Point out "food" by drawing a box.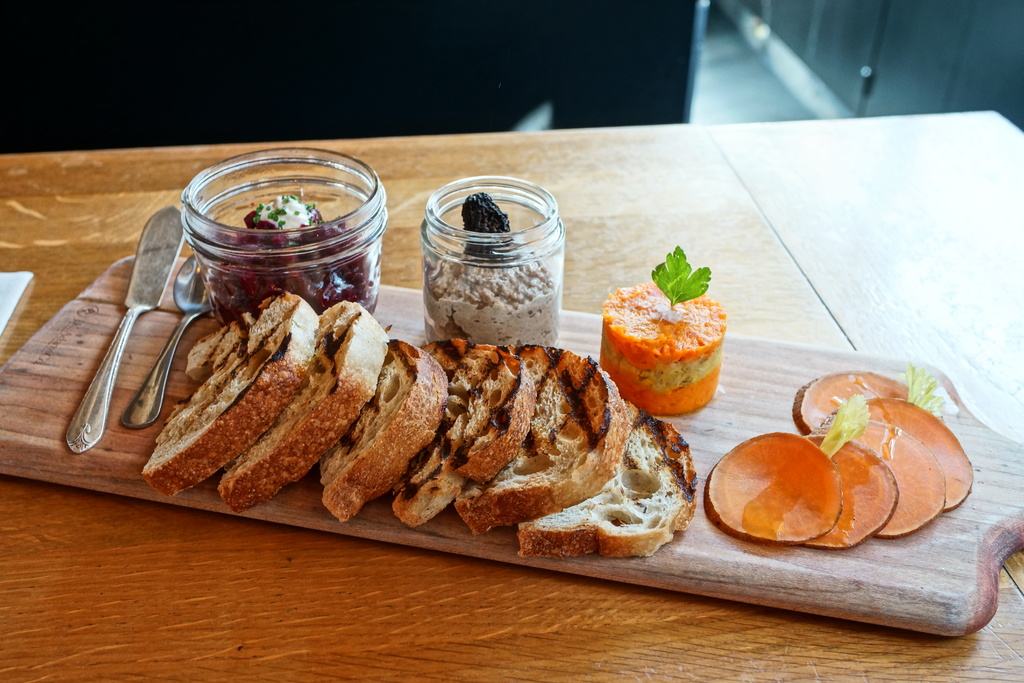
box(798, 370, 948, 449).
